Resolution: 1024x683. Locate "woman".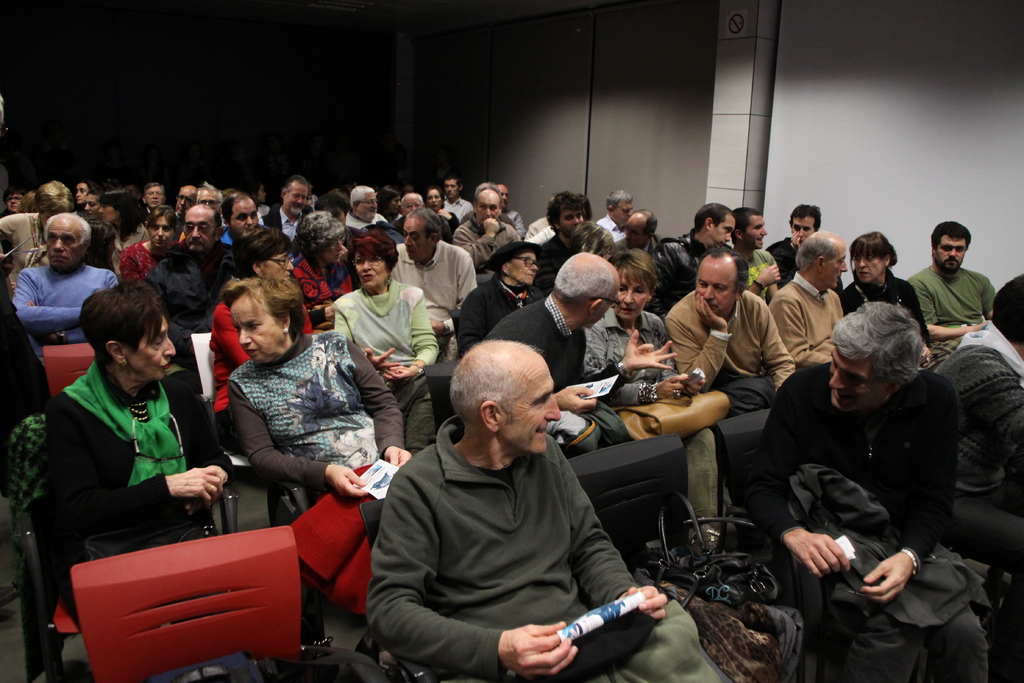
crop(291, 204, 358, 324).
